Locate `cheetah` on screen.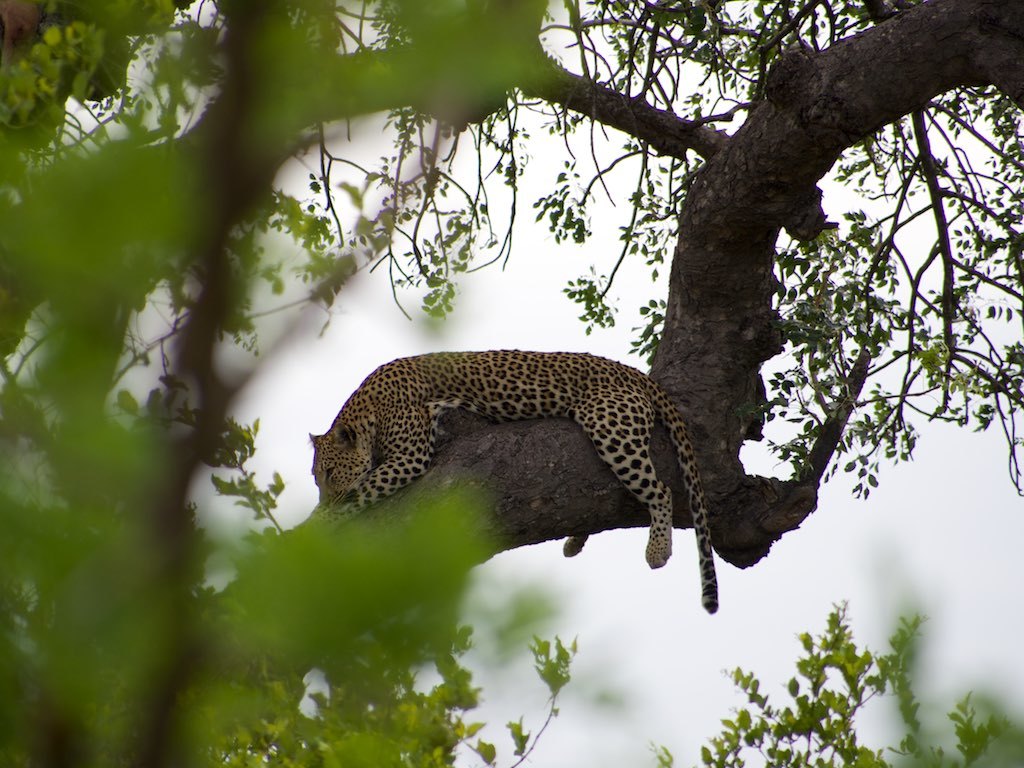
On screen at crop(289, 343, 719, 615).
